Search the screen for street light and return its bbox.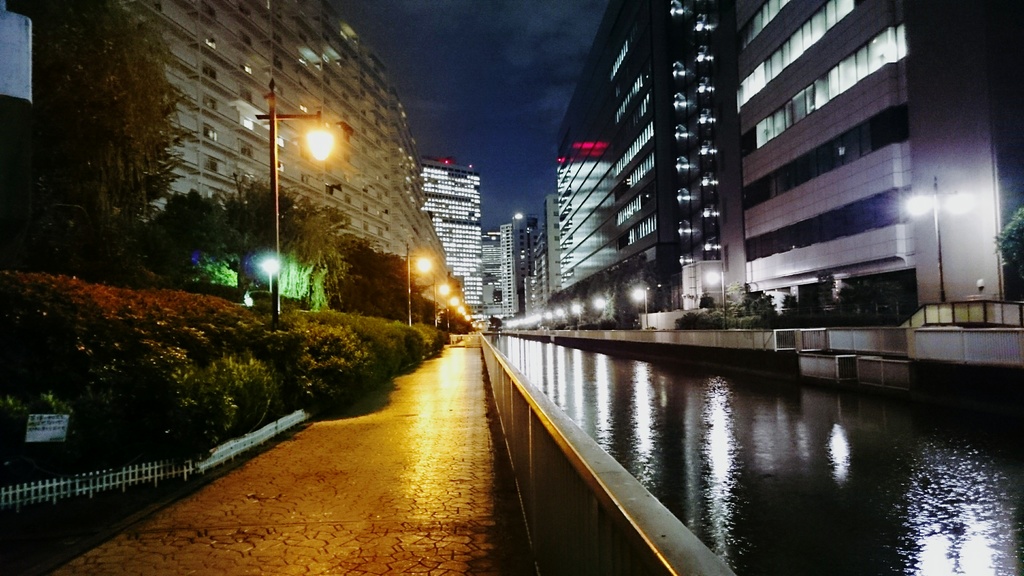
Found: (x1=392, y1=243, x2=430, y2=322).
